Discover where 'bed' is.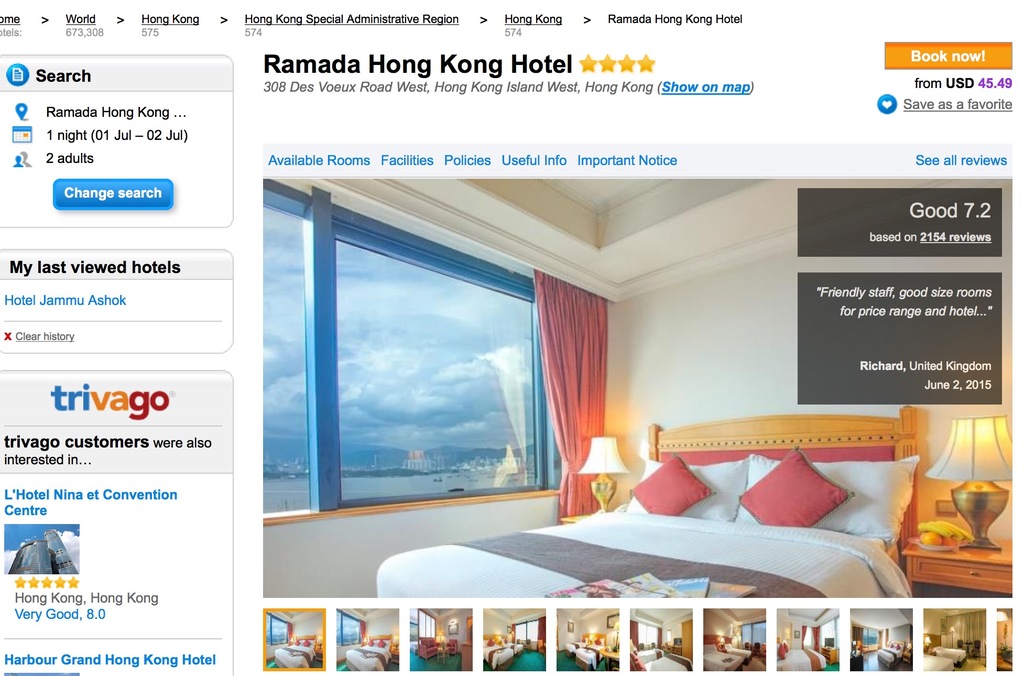
Discovered at (x1=375, y1=408, x2=930, y2=634).
